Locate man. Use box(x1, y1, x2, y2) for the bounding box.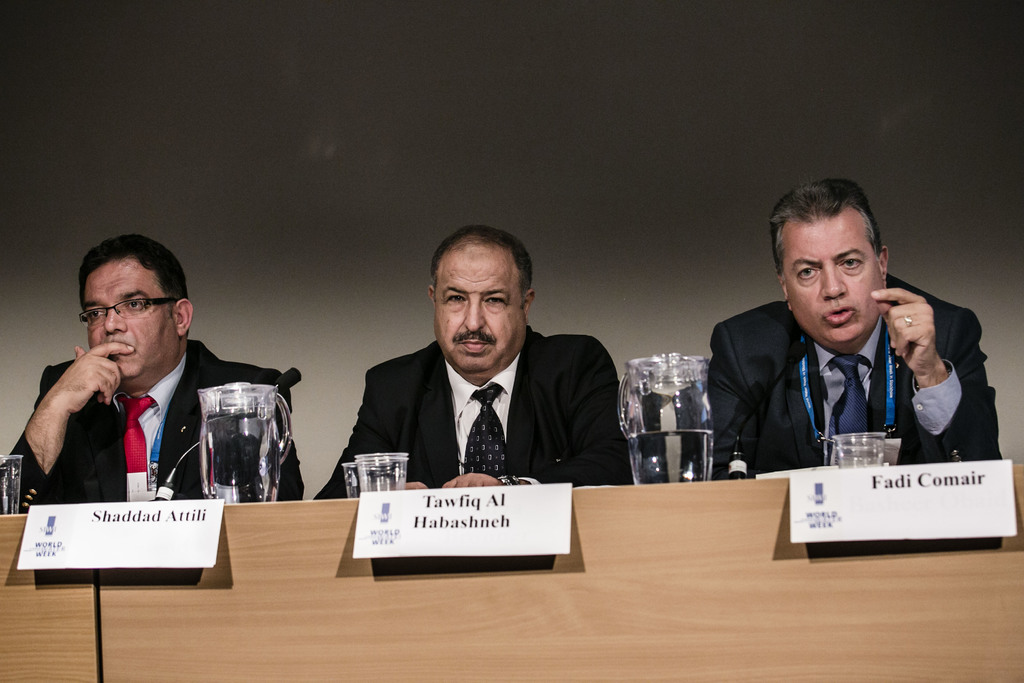
box(0, 235, 304, 513).
